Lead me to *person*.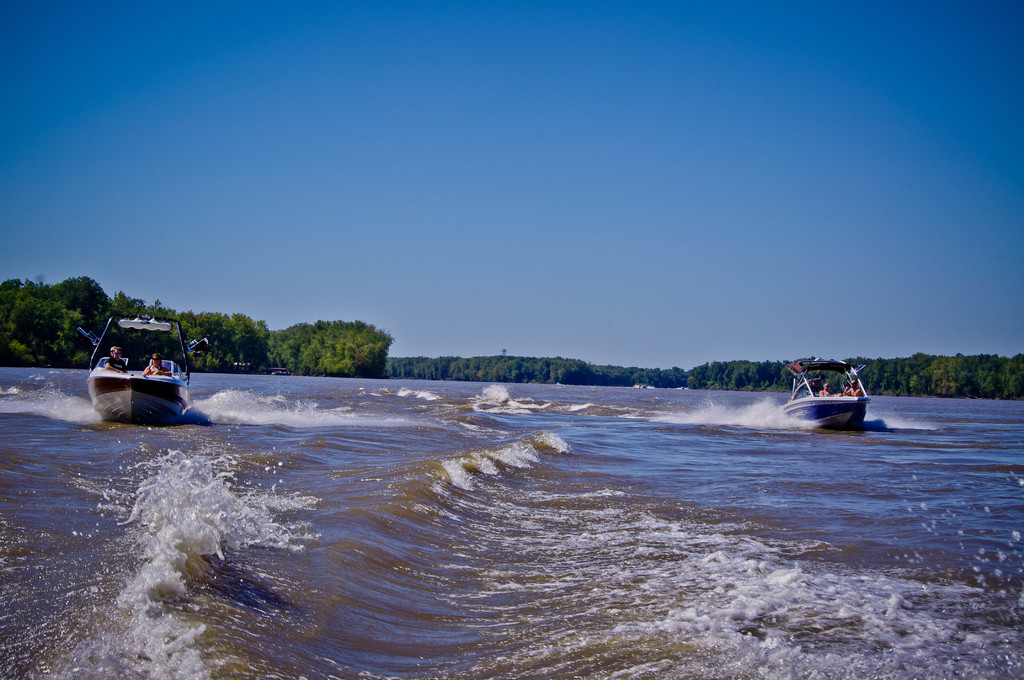
Lead to rect(144, 353, 173, 373).
